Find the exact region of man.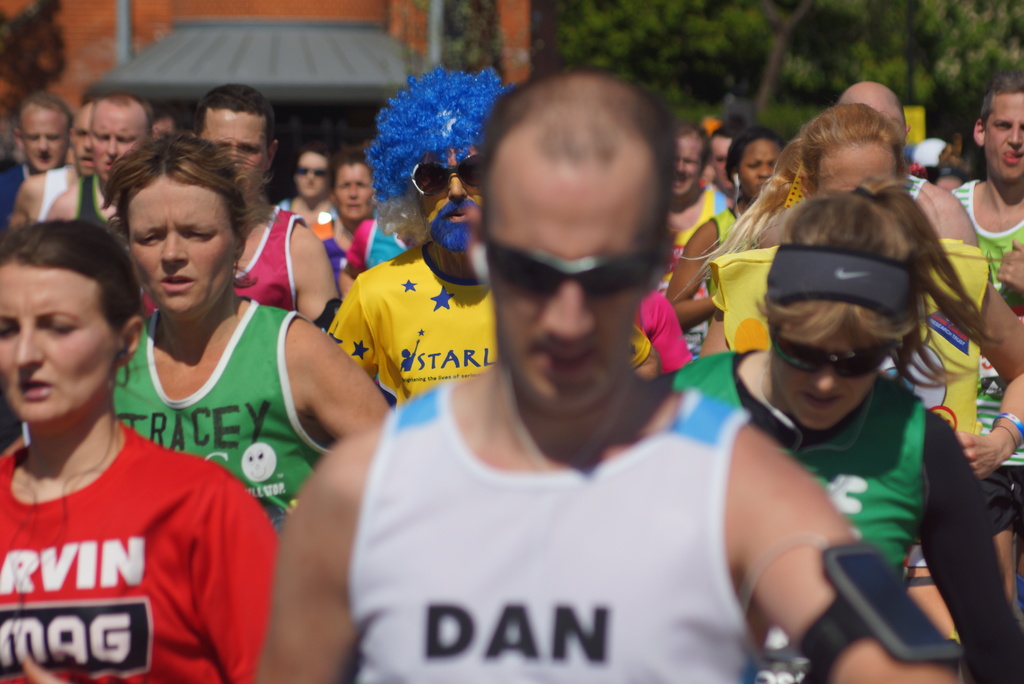
Exact region: pyautogui.locateOnScreen(259, 65, 957, 683).
